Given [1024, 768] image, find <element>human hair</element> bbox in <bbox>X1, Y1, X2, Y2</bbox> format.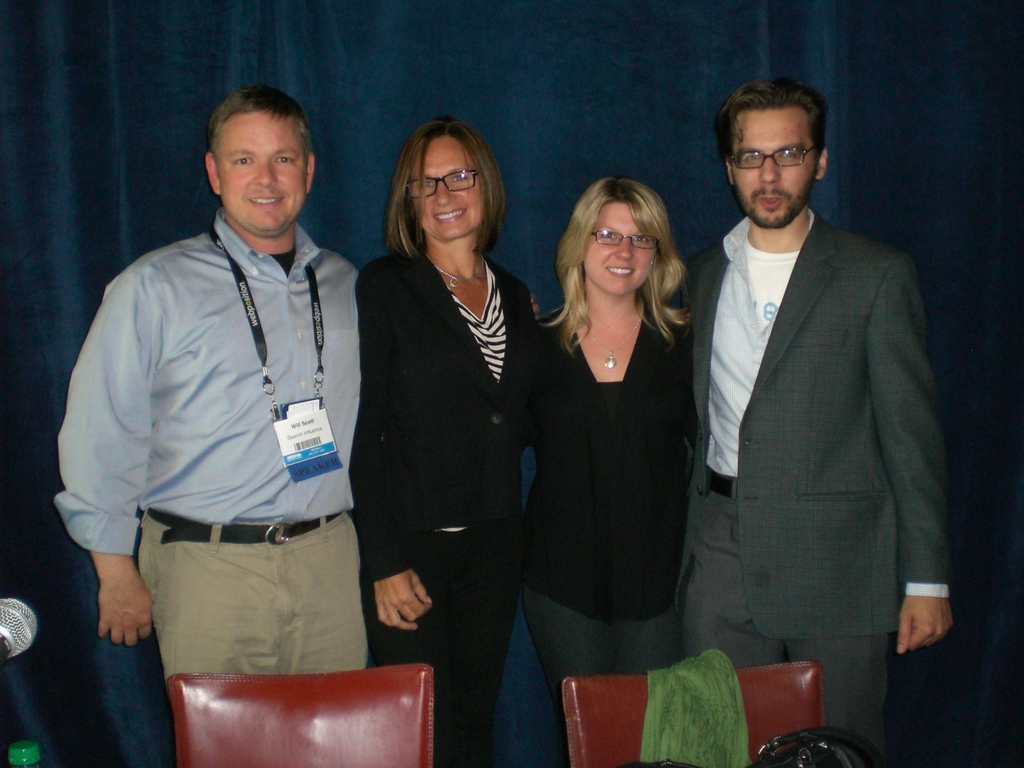
<bbox>386, 111, 508, 263</bbox>.
